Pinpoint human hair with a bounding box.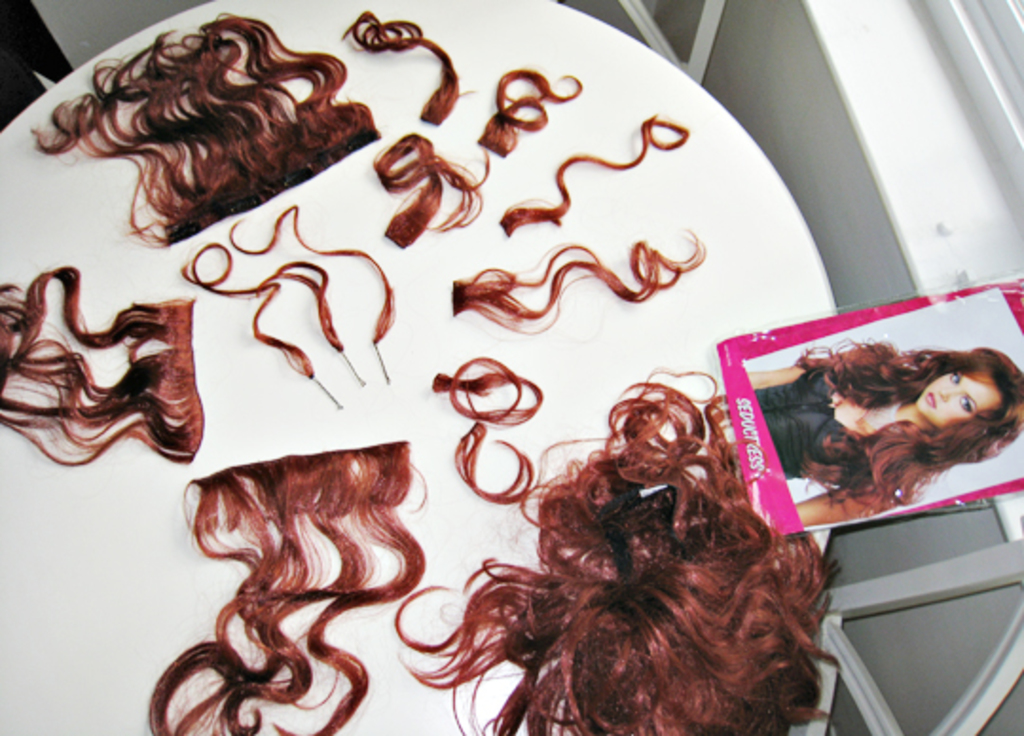
(434, 374, 855, 735).
